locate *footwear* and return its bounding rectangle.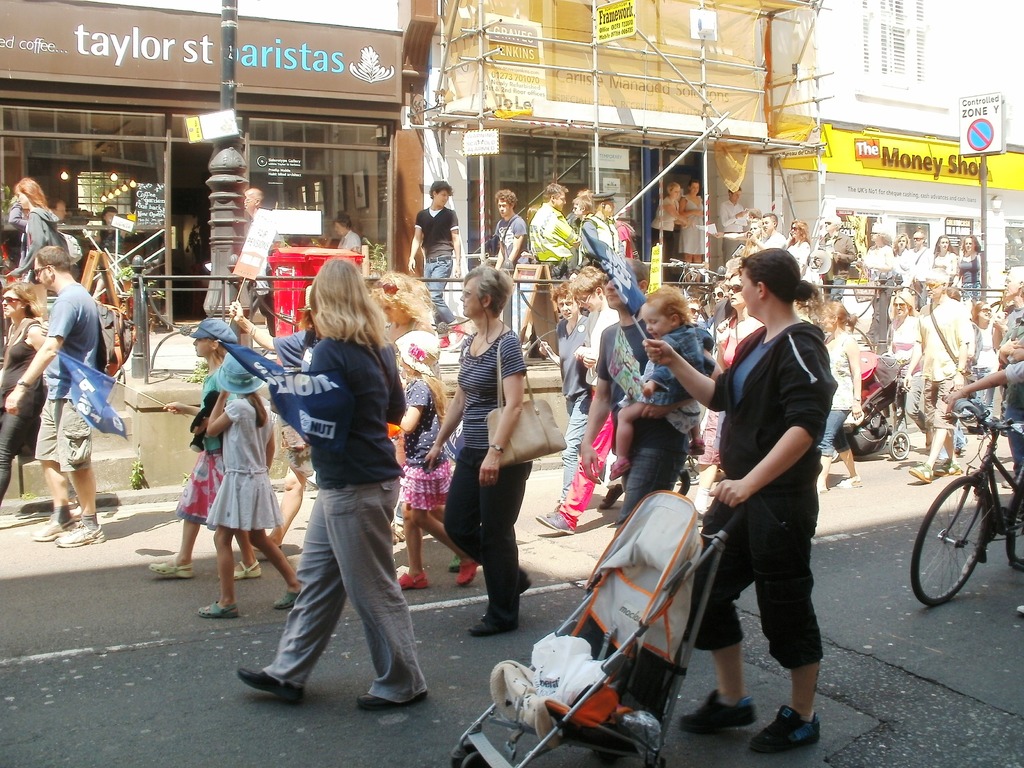
l=680, t=688, r=758, b=736.
